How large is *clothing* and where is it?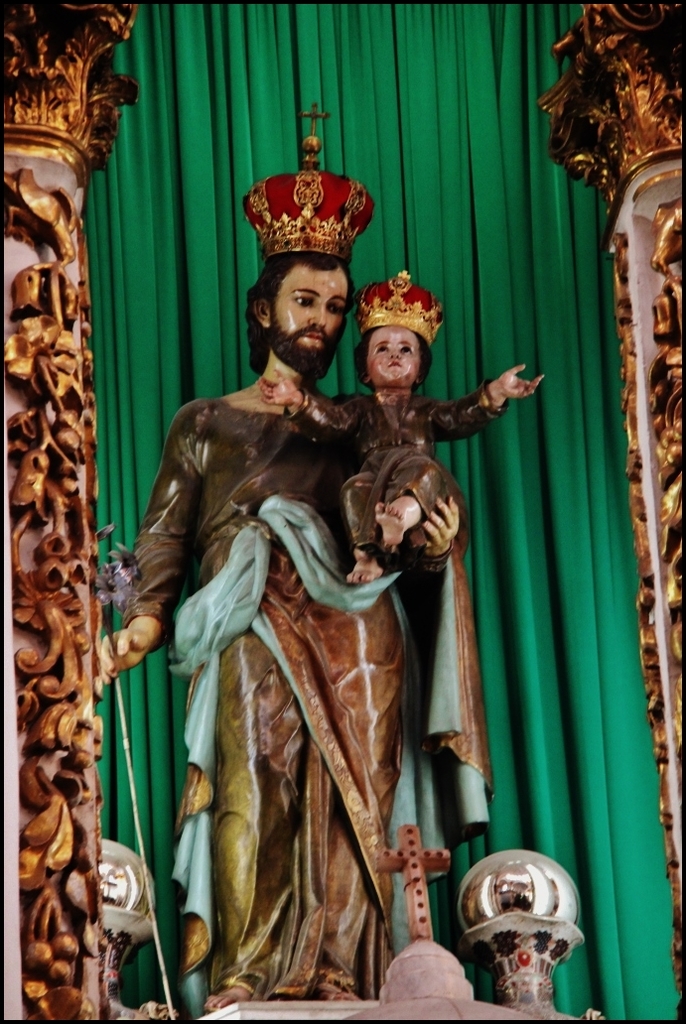
Bounding box: [x1=127, y1=347, x2=406, y2=998].
